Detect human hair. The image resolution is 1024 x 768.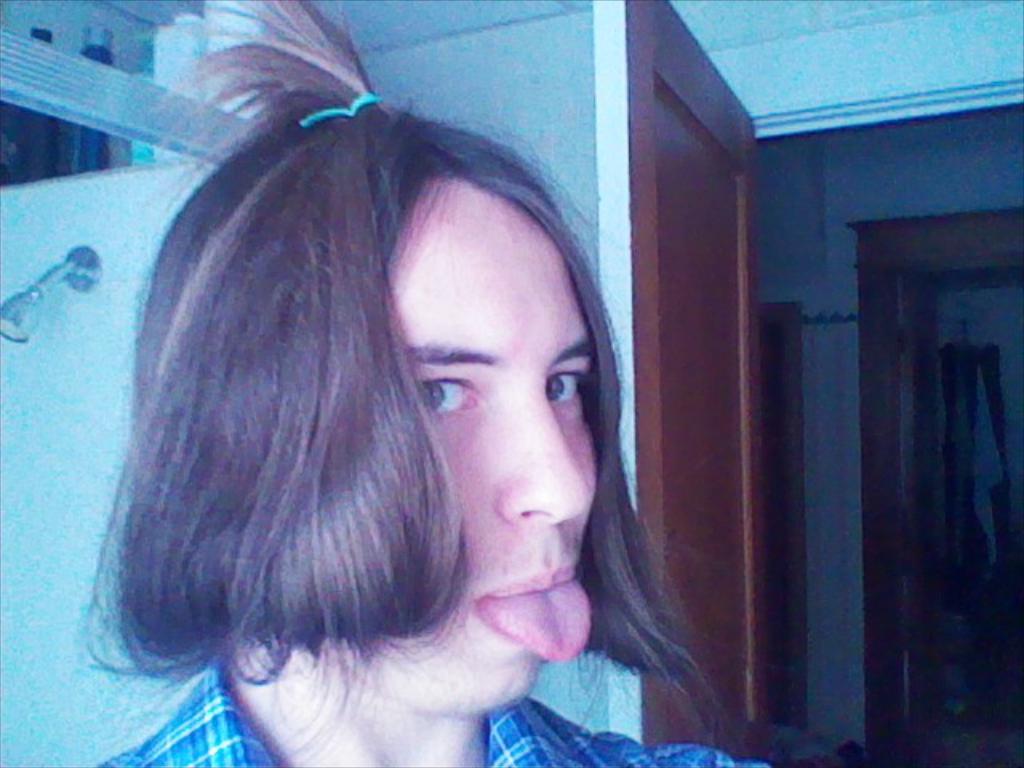
88:35:648:767.
